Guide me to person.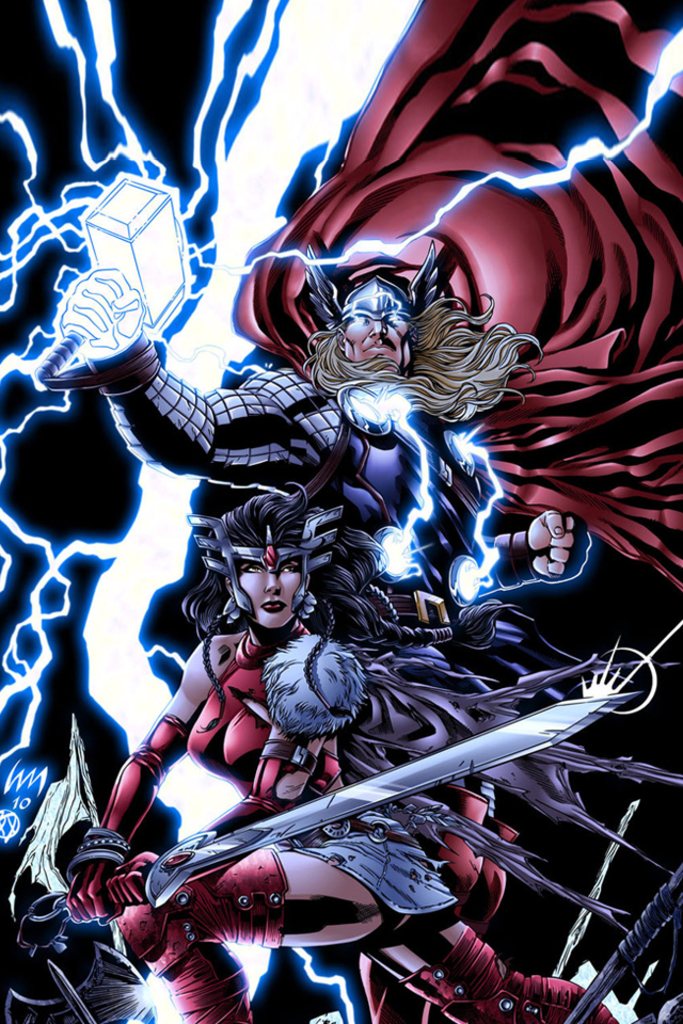
Guidance: 63,245,599,643.
